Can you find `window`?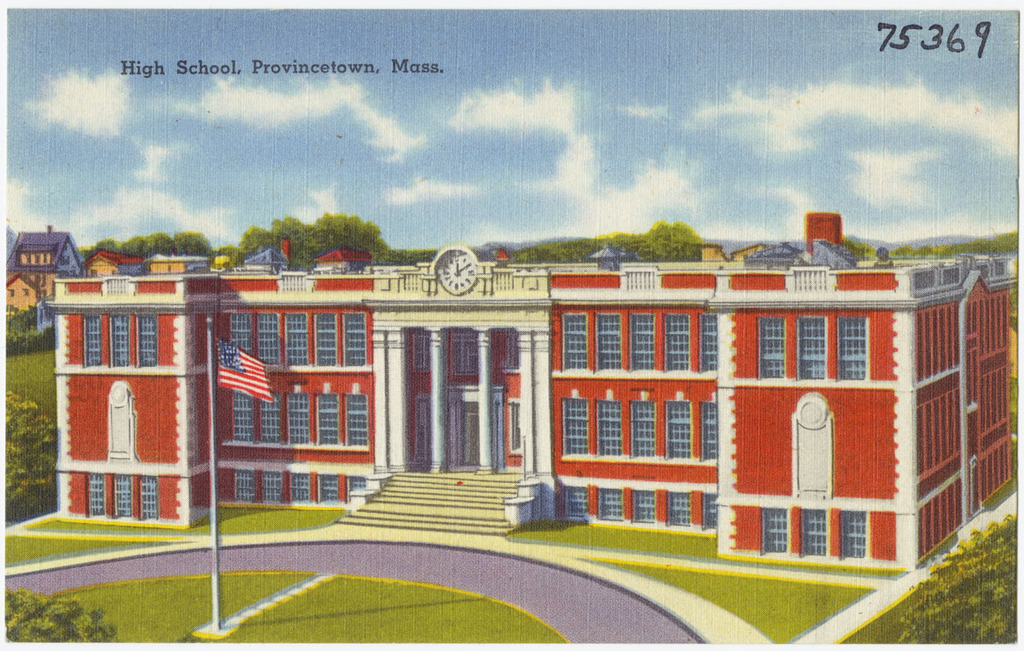
Yes, bounding box: box(701, 494, 719, 529).
